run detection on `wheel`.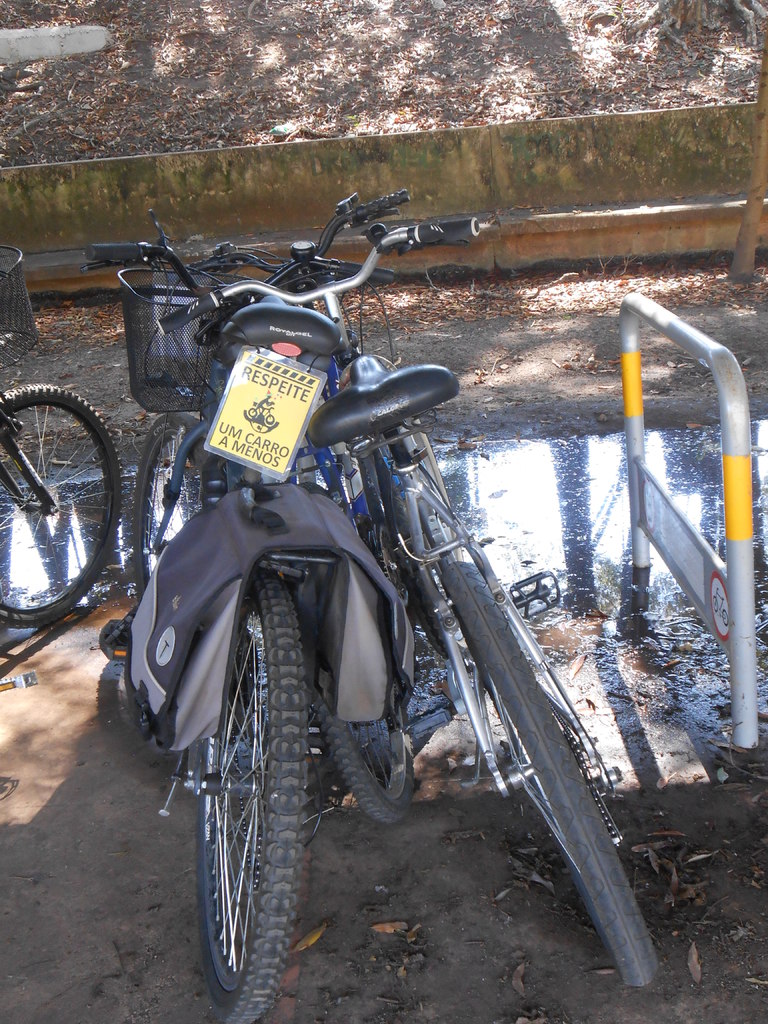
Result: bbox(4, 381, 131, 625).
